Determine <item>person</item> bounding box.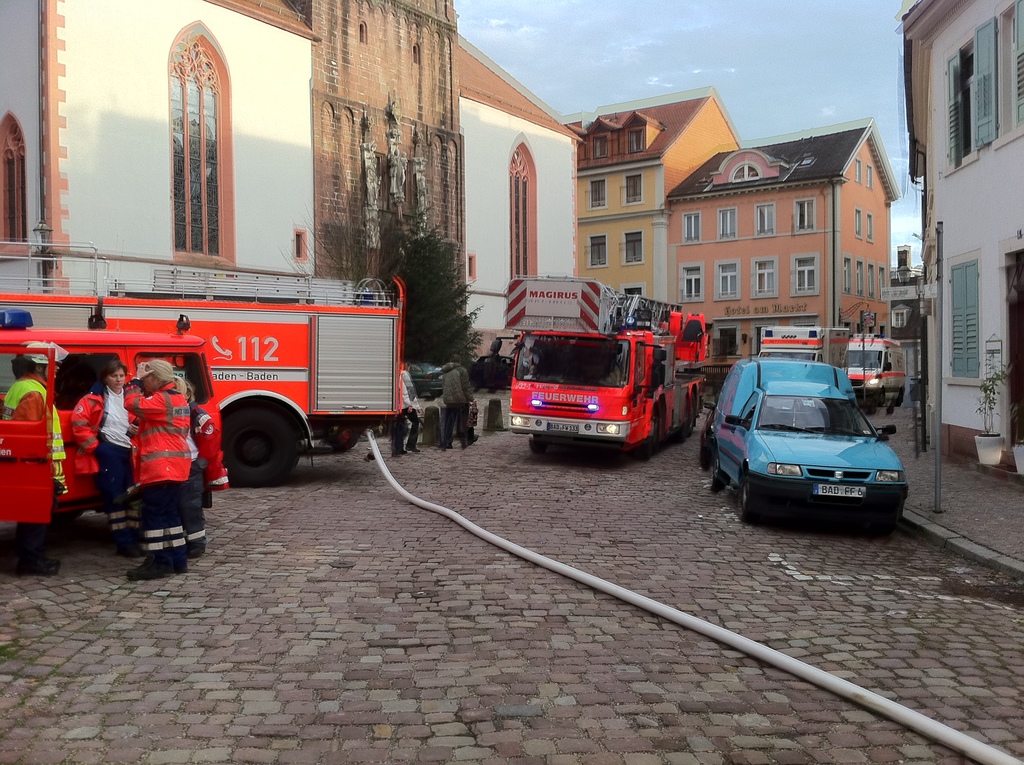
Determined: [35,354,108,503].
